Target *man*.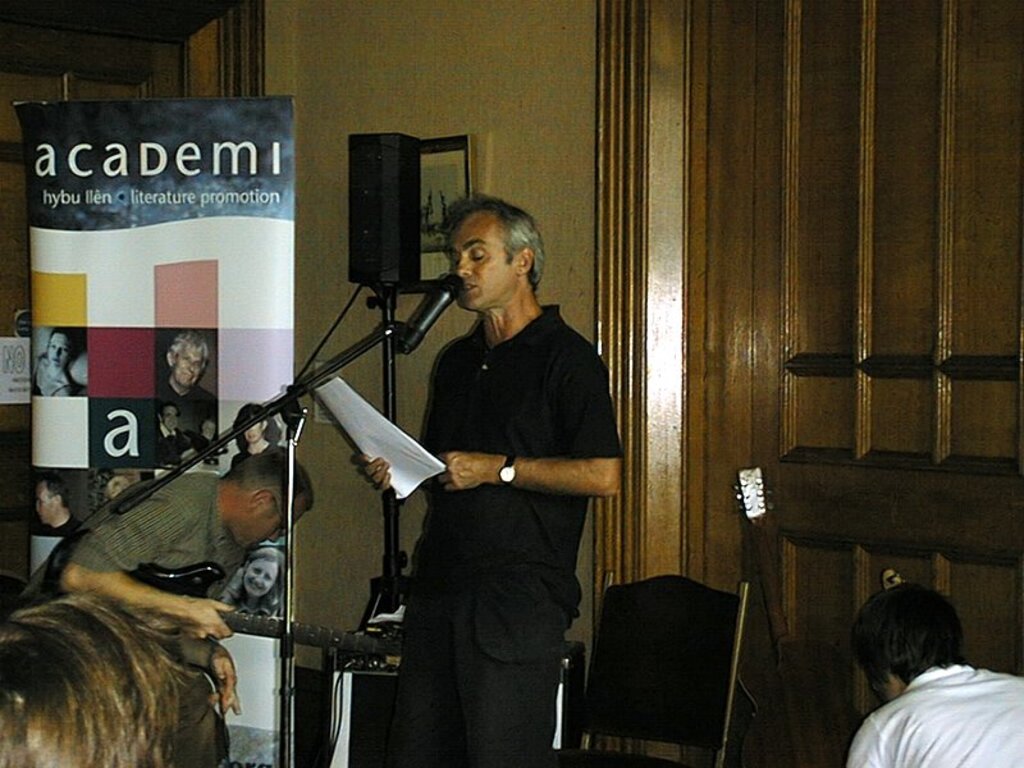
Target region: [left=64, top=442, right=312, bottom=767].
